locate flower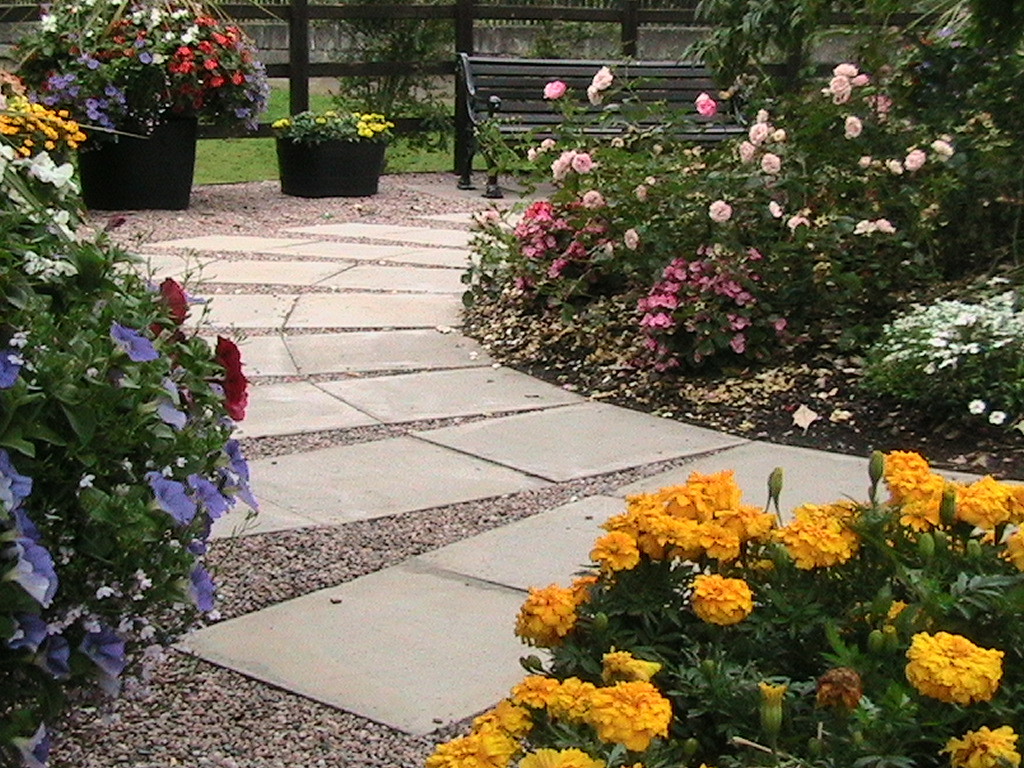
[10, 718, 64, 767]
